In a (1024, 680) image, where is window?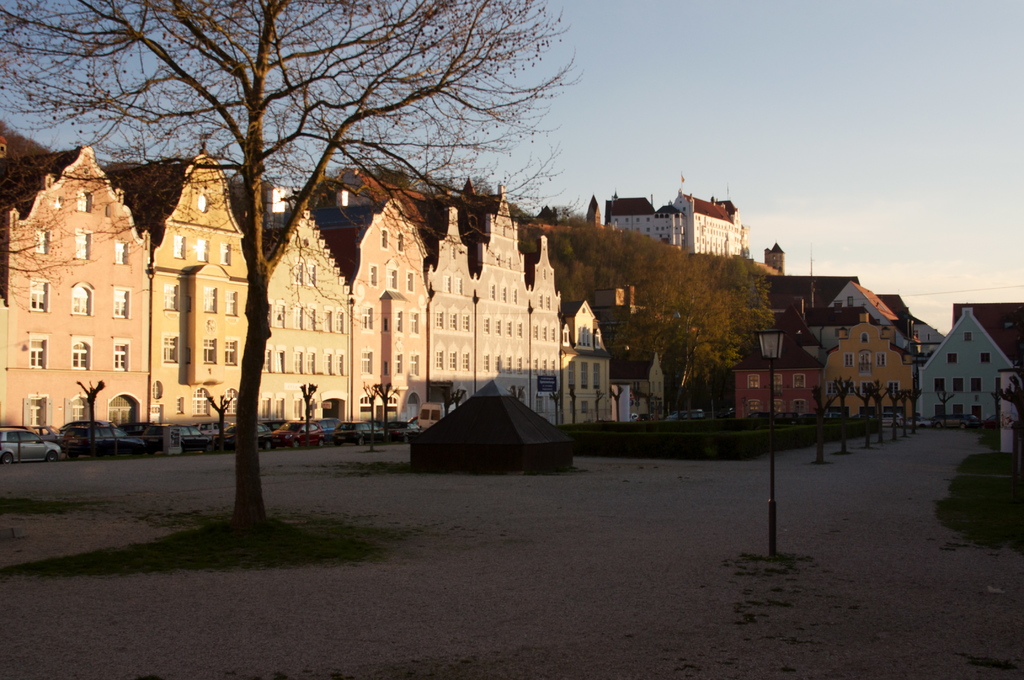
BBox(531, 352, 539, 375).
